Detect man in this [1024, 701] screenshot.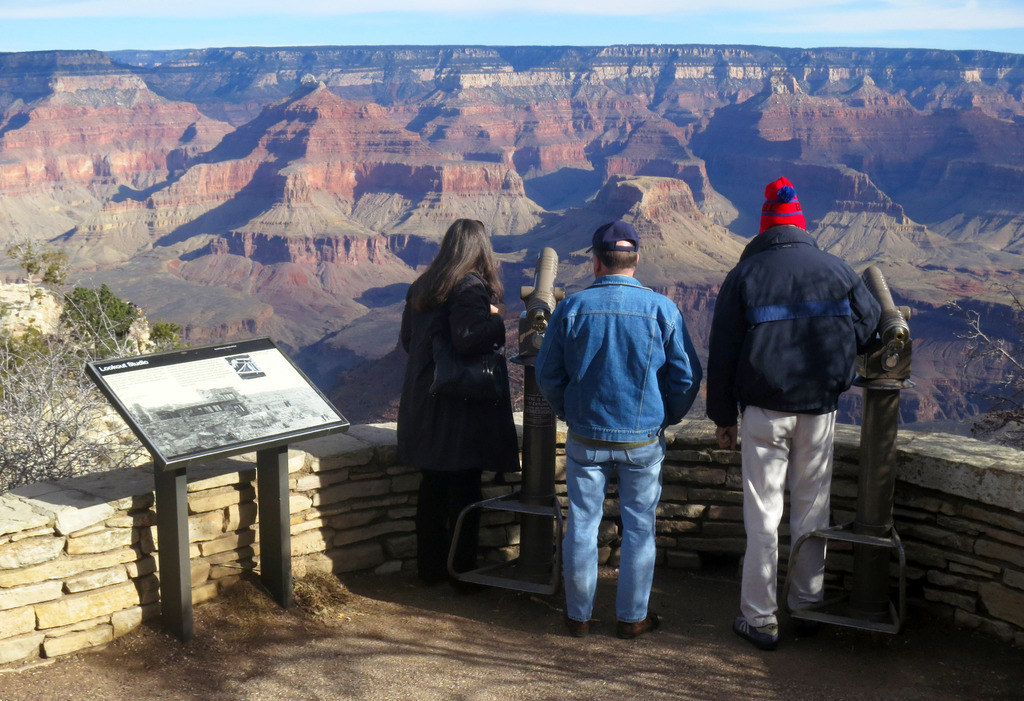
Detection: x1=537 y1=221 x2=697 y2=641.
